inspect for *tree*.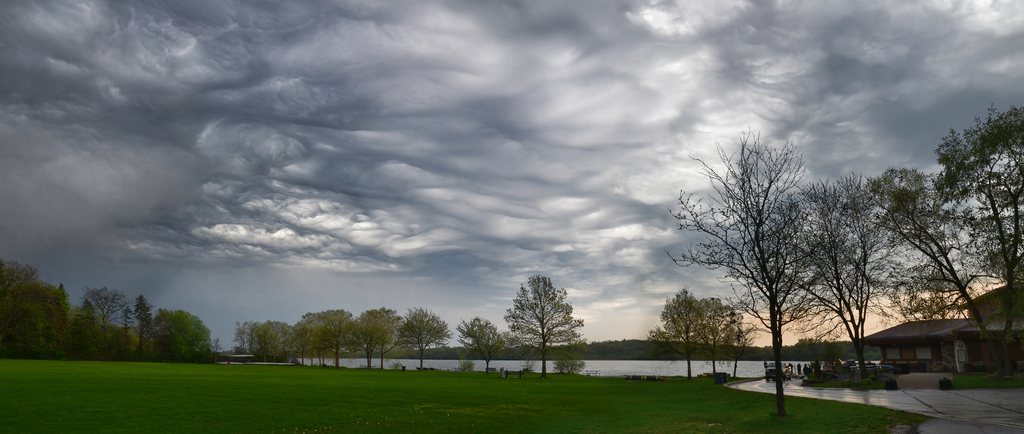
Inspection: locate(351, 307, 404, 367).
